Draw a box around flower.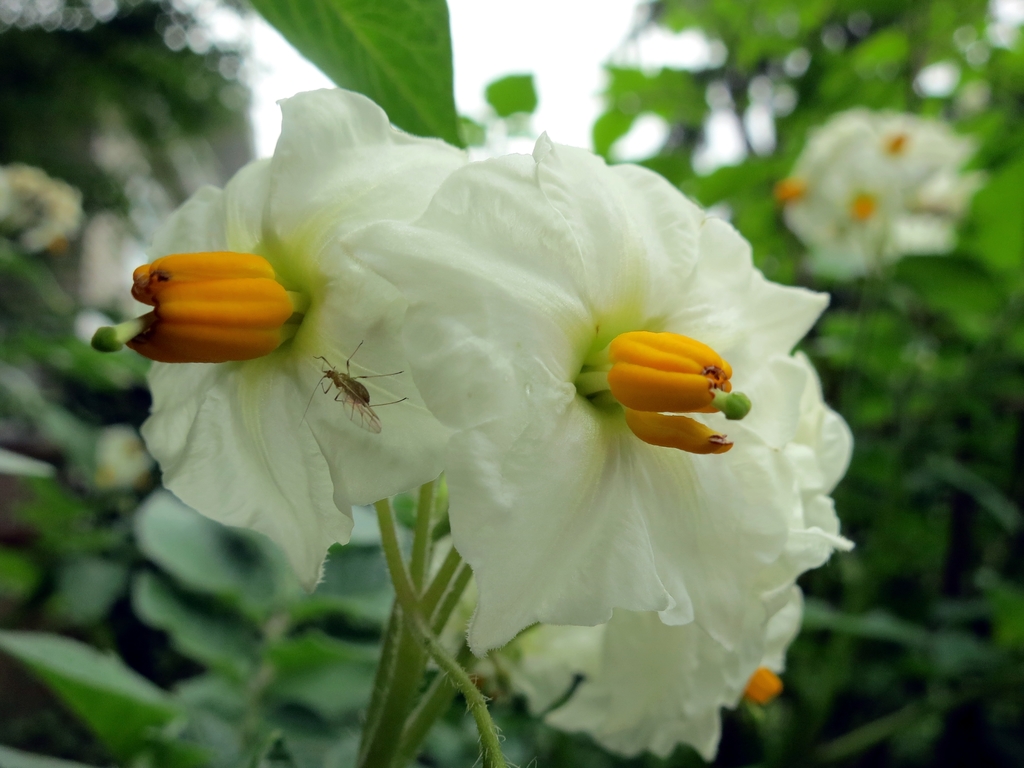
(346, 135, 860, 750).
